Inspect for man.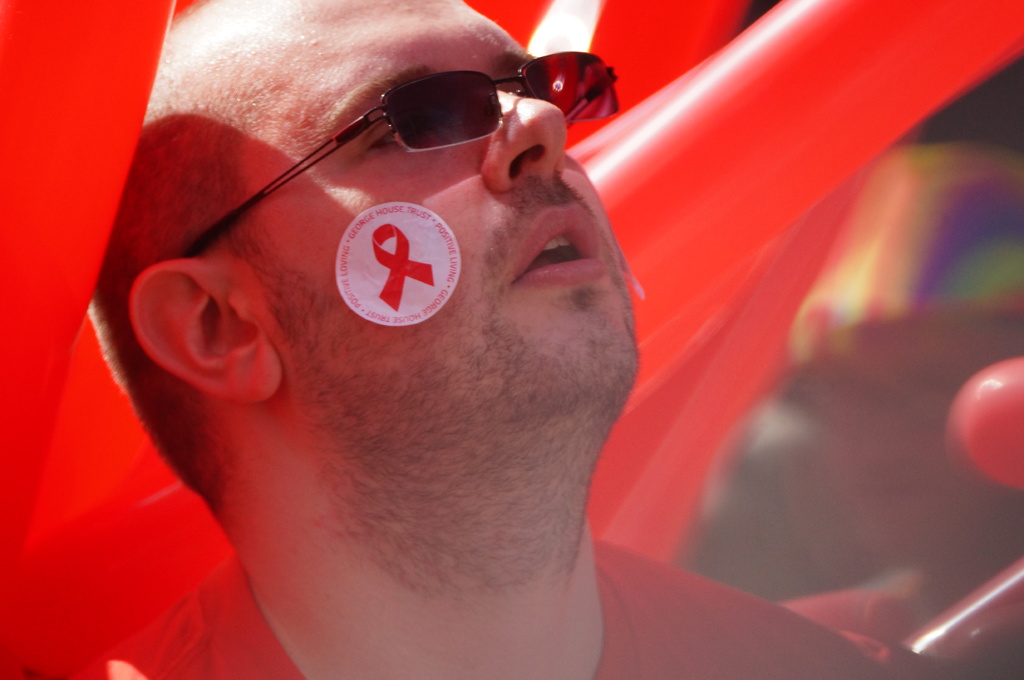
Inspection: <box>187,0,859,665</box>.
